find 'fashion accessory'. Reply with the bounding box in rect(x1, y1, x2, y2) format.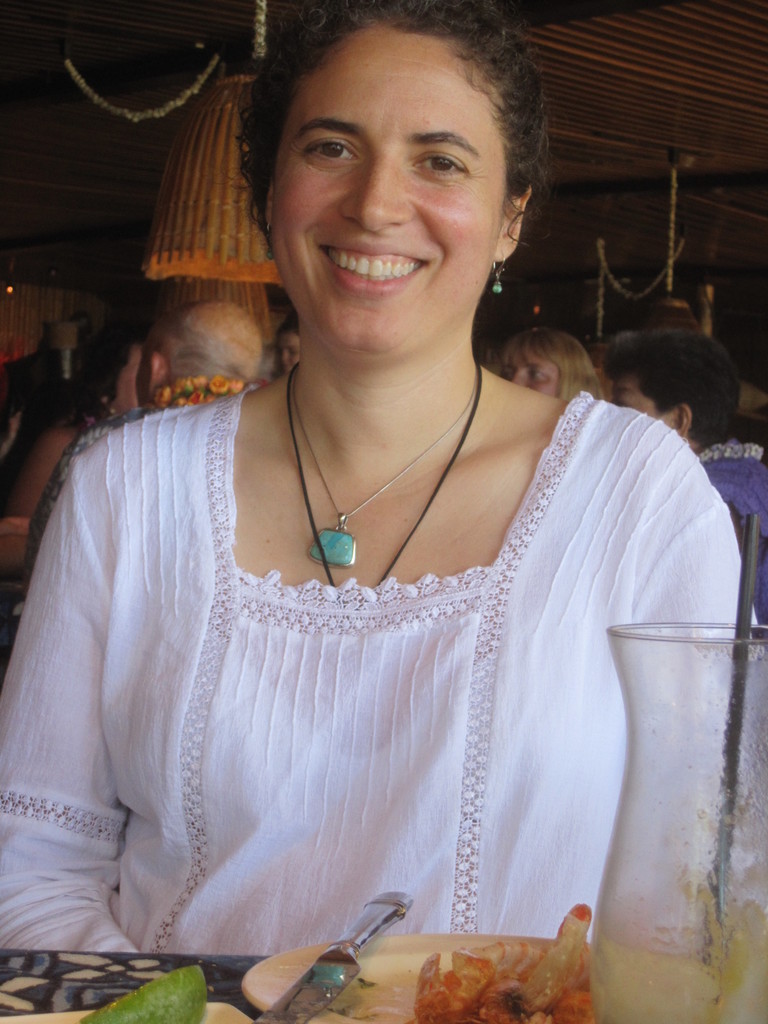
rect(280, 381, 481, 582).
